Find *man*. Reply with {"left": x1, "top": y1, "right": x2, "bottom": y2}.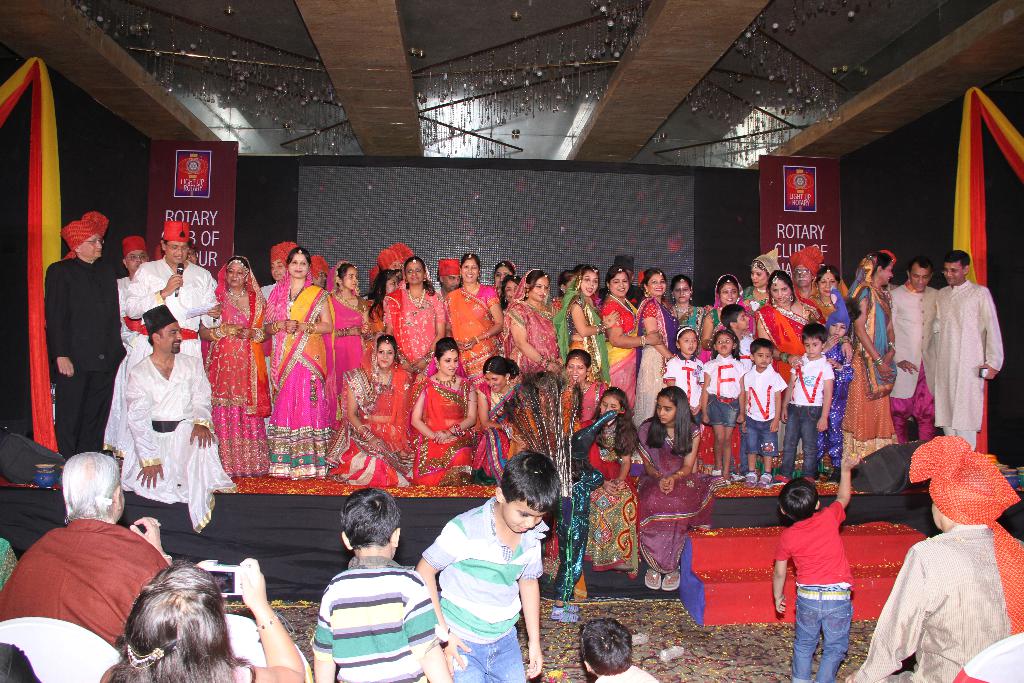
{"left": 45, "top": 211, "right": 129, "bottom": 461}.
